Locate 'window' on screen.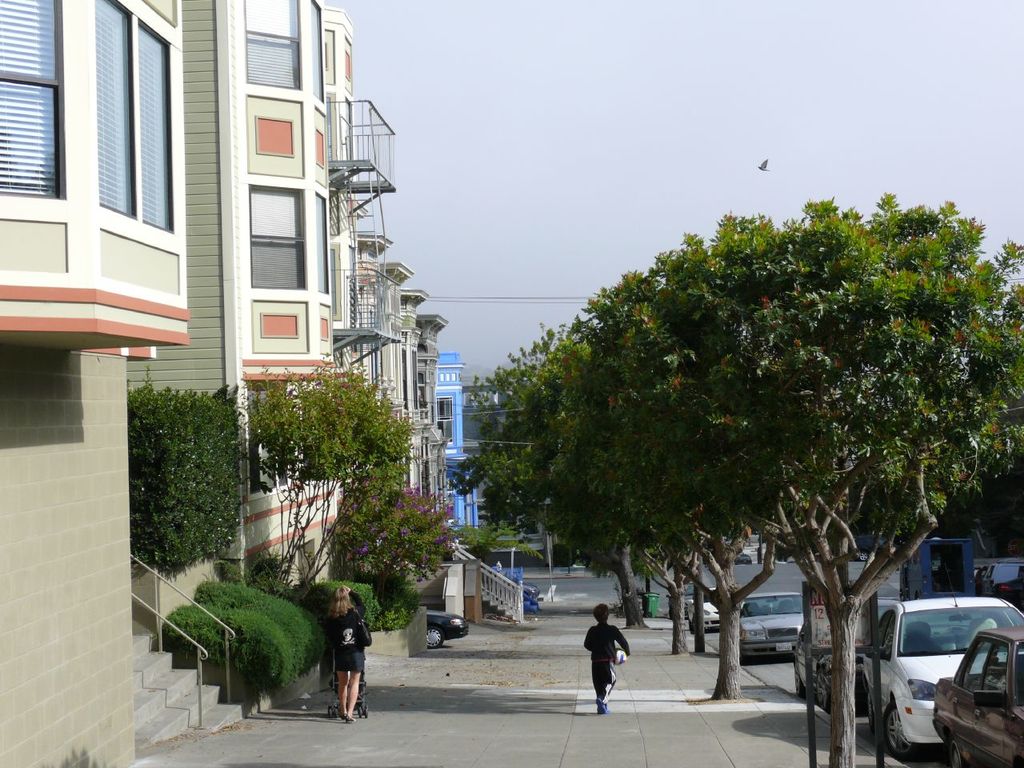
On screen at (left=978, top=639, right=1007, bottom=703).
